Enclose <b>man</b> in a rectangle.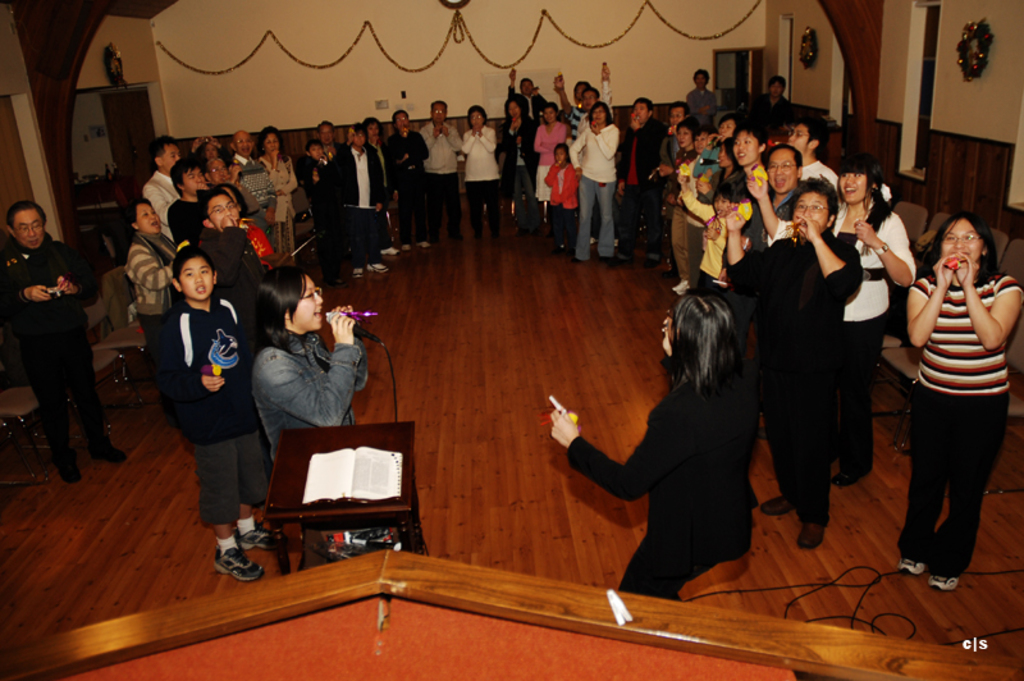
687/68/722/129.
